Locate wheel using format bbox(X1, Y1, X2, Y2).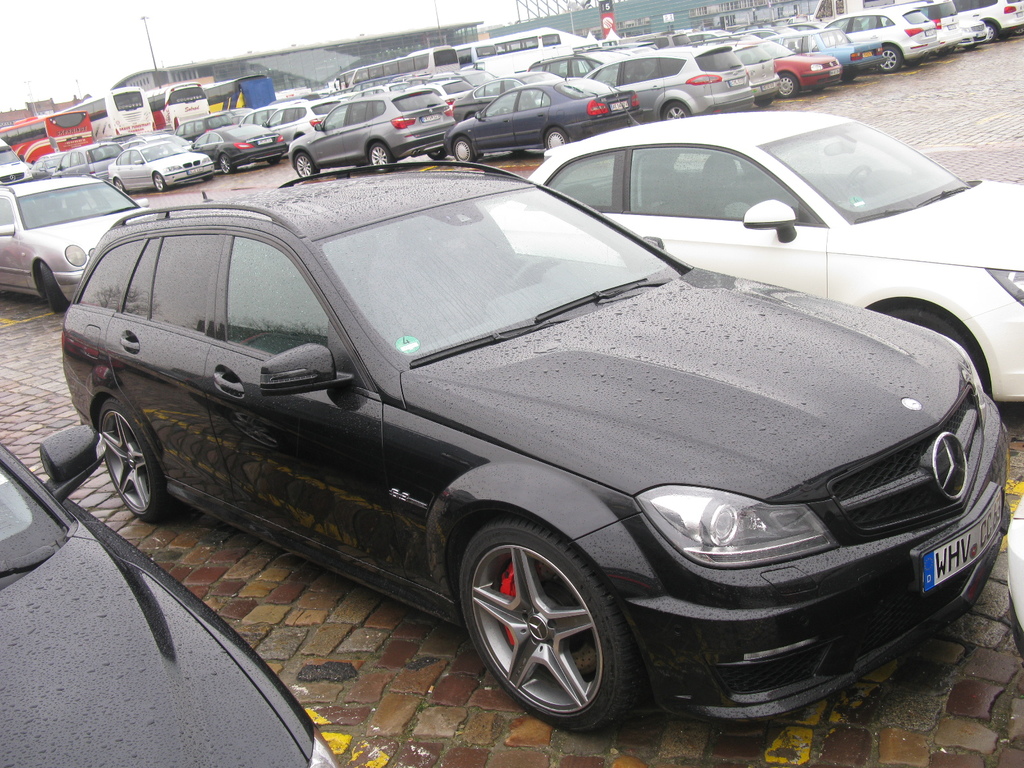
bbox(112, 177, 123, 193).
